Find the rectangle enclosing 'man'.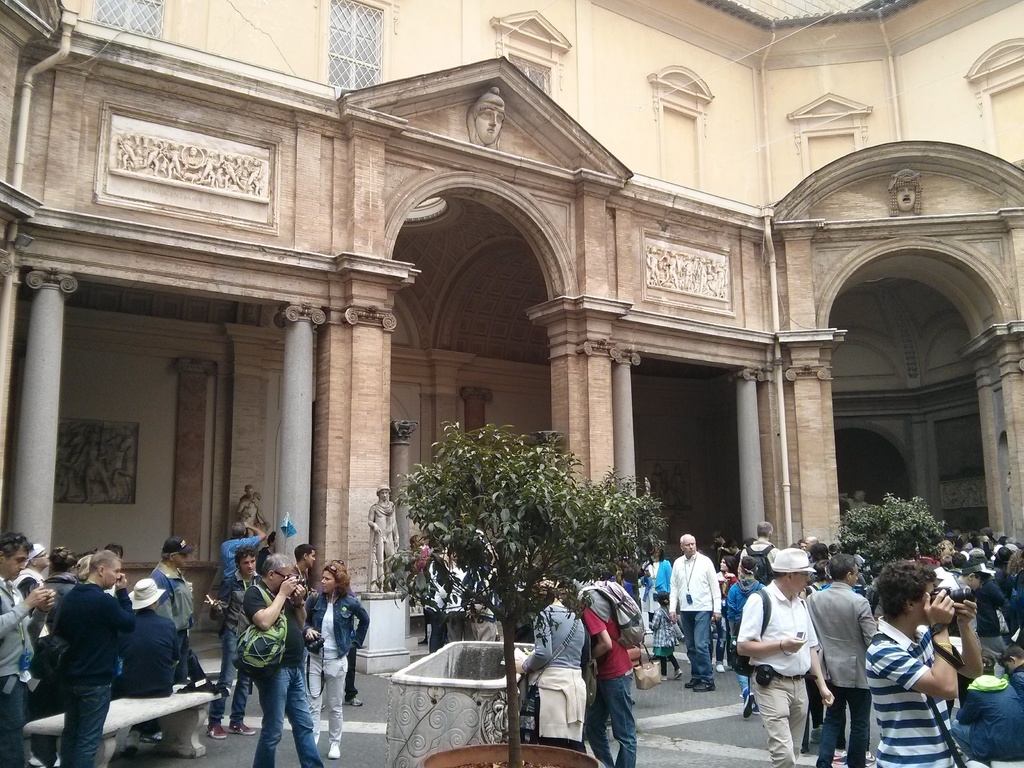
BBox(143, 537, 198, 739).
